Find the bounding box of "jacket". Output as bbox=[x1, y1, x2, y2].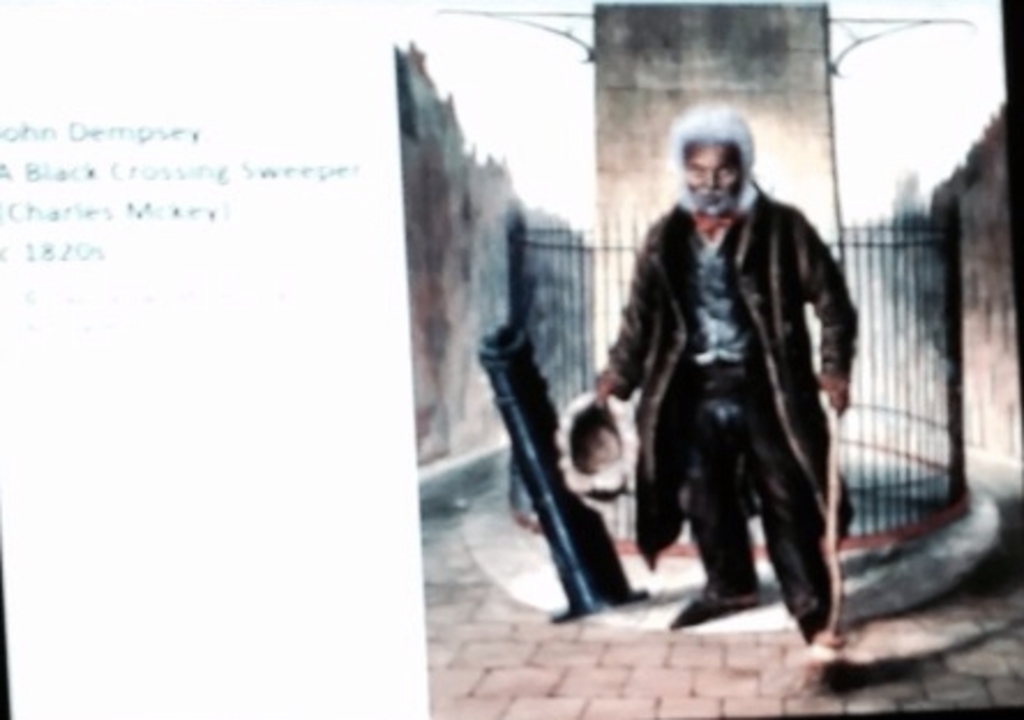
bbox=[602, 203, 853, 552].
